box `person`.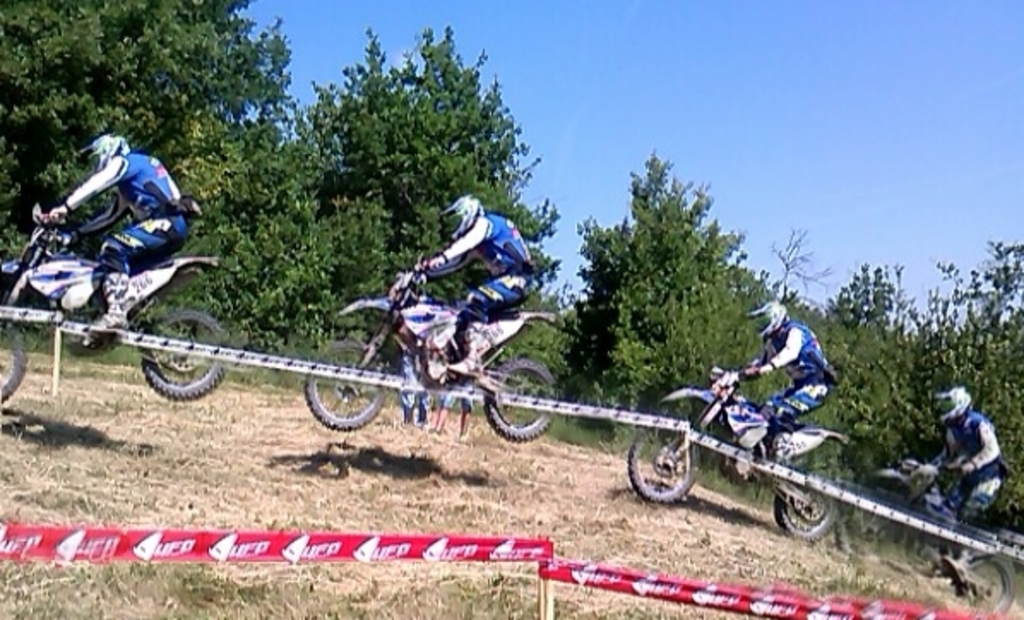
region(39, 132, 195, 336).
